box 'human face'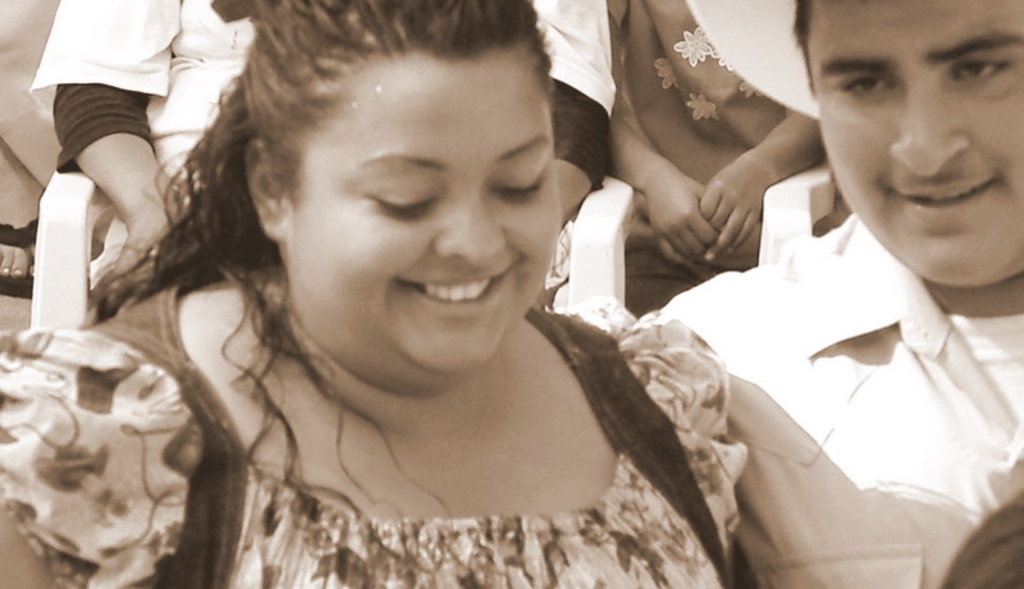
box=[806, 0, 1023, 283]
